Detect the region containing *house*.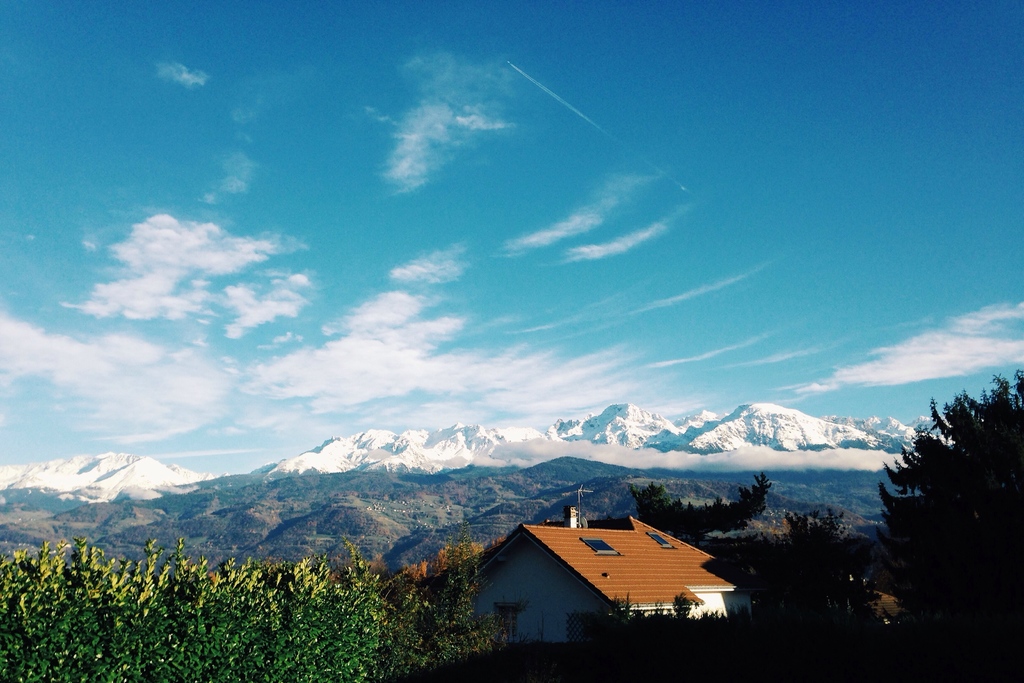
rect(458, 502, 770, 658).
